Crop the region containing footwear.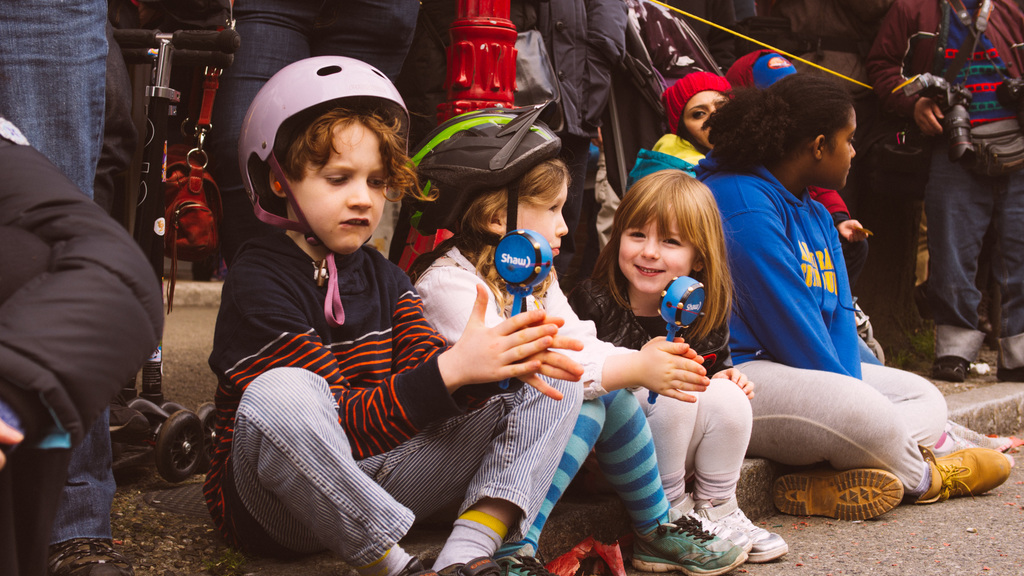
Crop region: rect(45, 540, 114, 575).
